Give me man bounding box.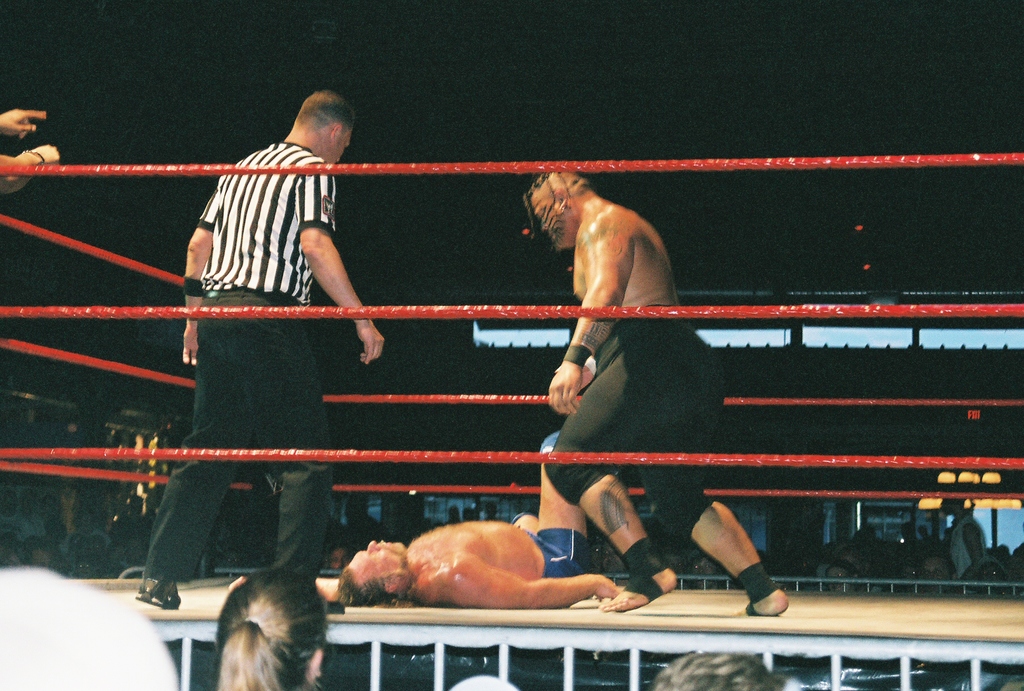
339 461 631 608.
